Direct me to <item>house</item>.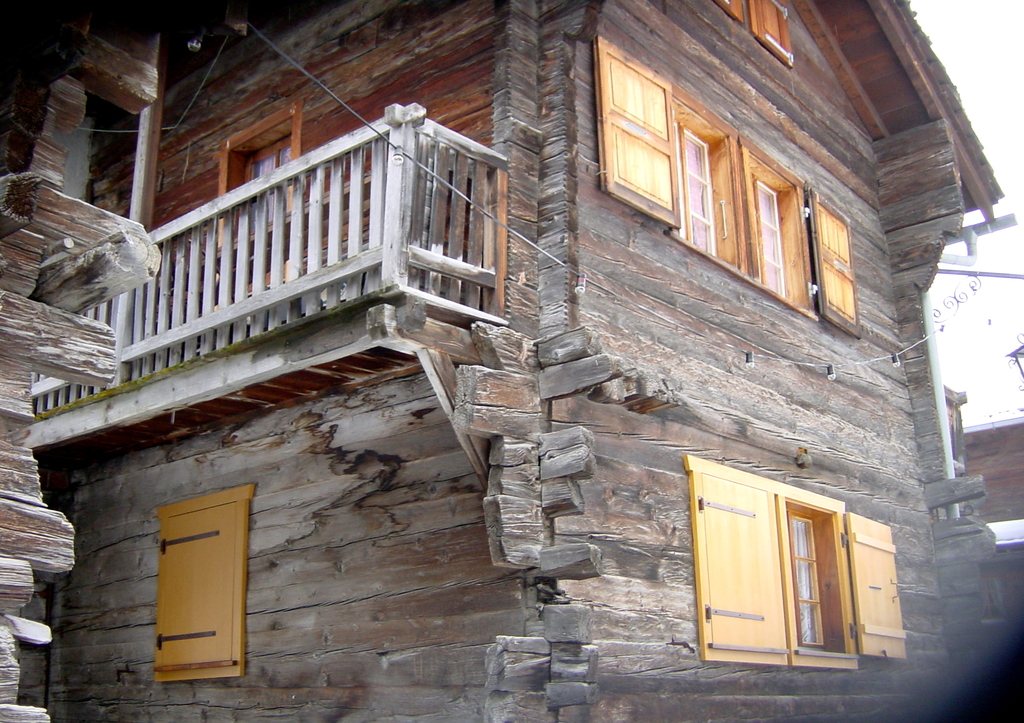
Direction: BBox(0, 0, 1002, 700).
